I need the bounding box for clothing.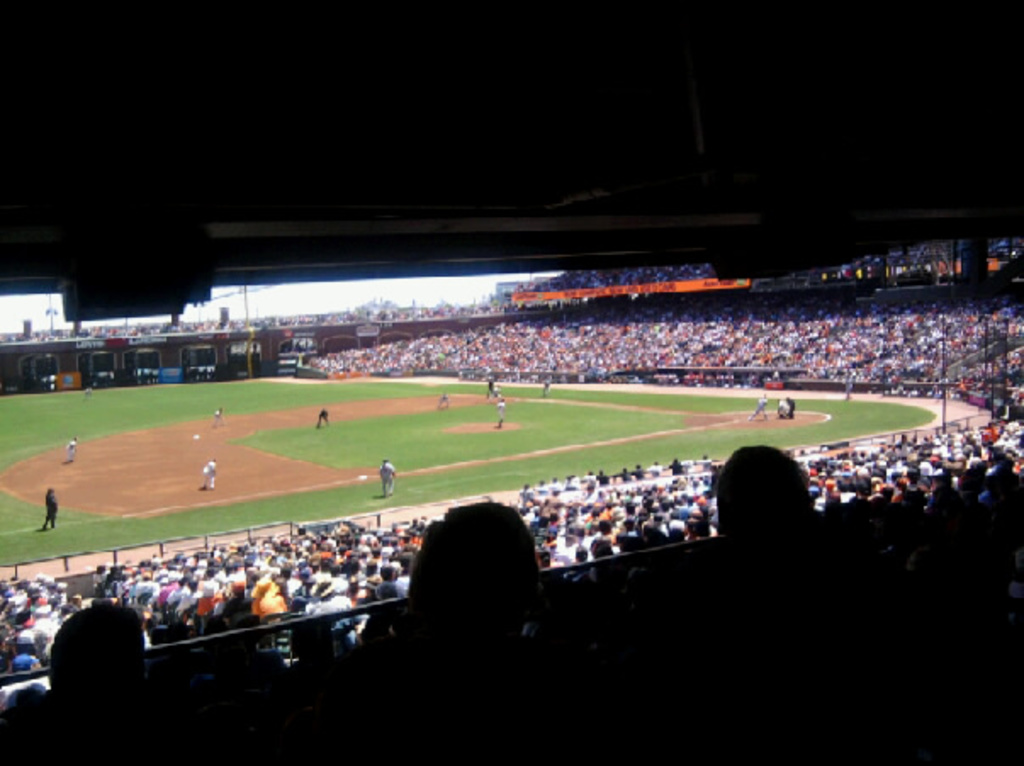
Here it is: (39,487,59,530).
